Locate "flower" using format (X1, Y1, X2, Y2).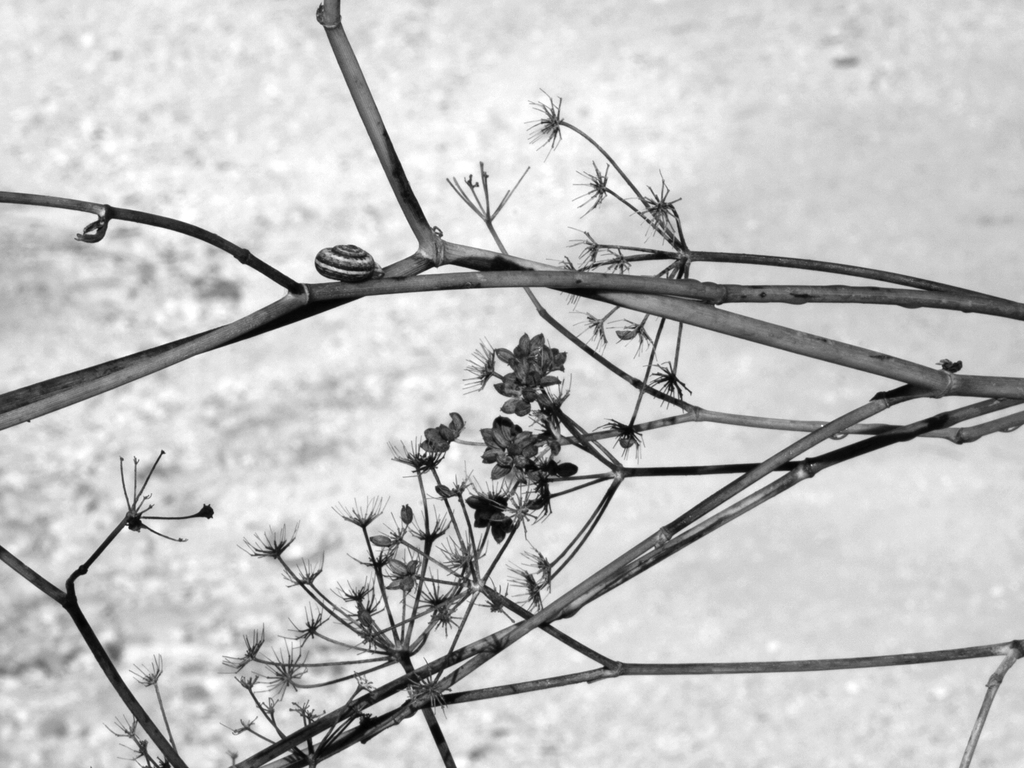
(627, 164, 682, 250).
